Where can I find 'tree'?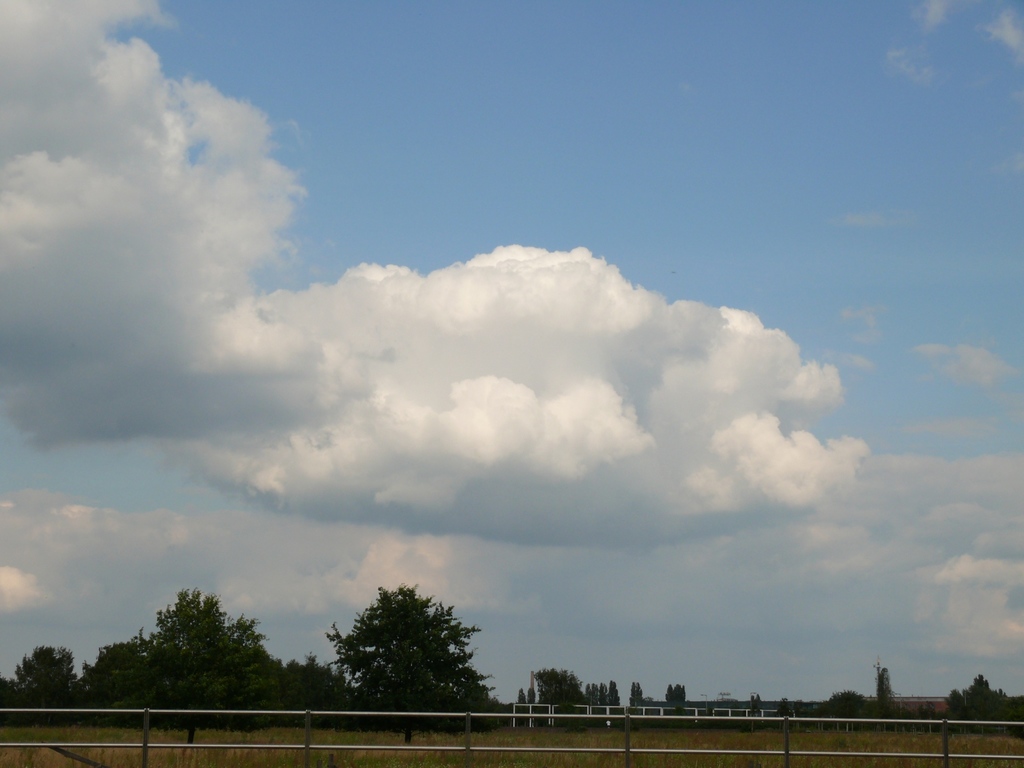
You can find it at Rect(325, 582, 495, 717).
